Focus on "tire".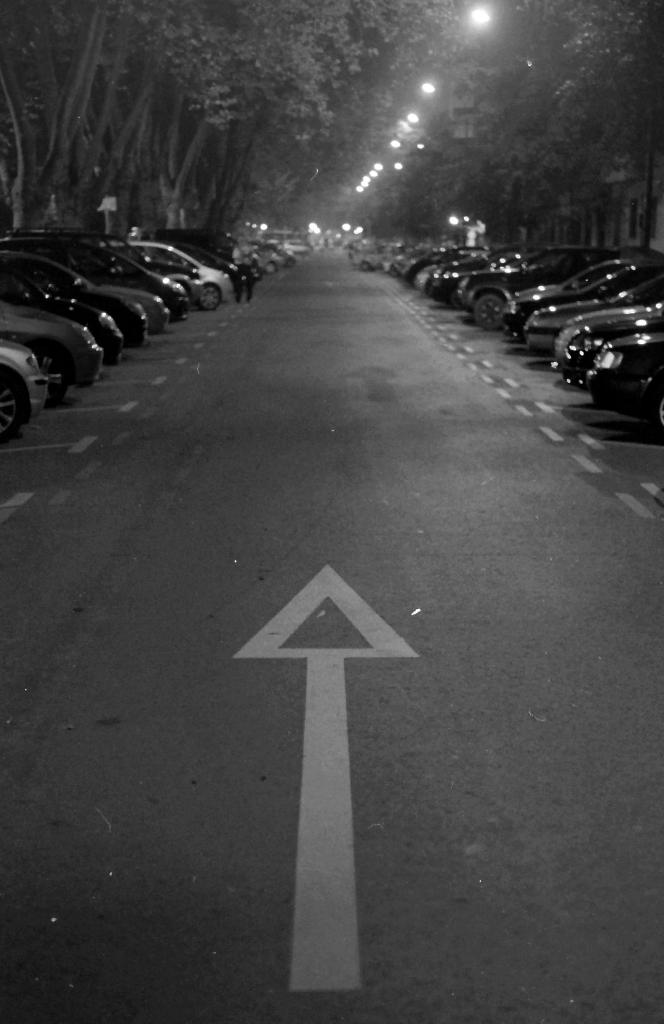
Focused at (left=474, top=293, right=507, bottom=332).
